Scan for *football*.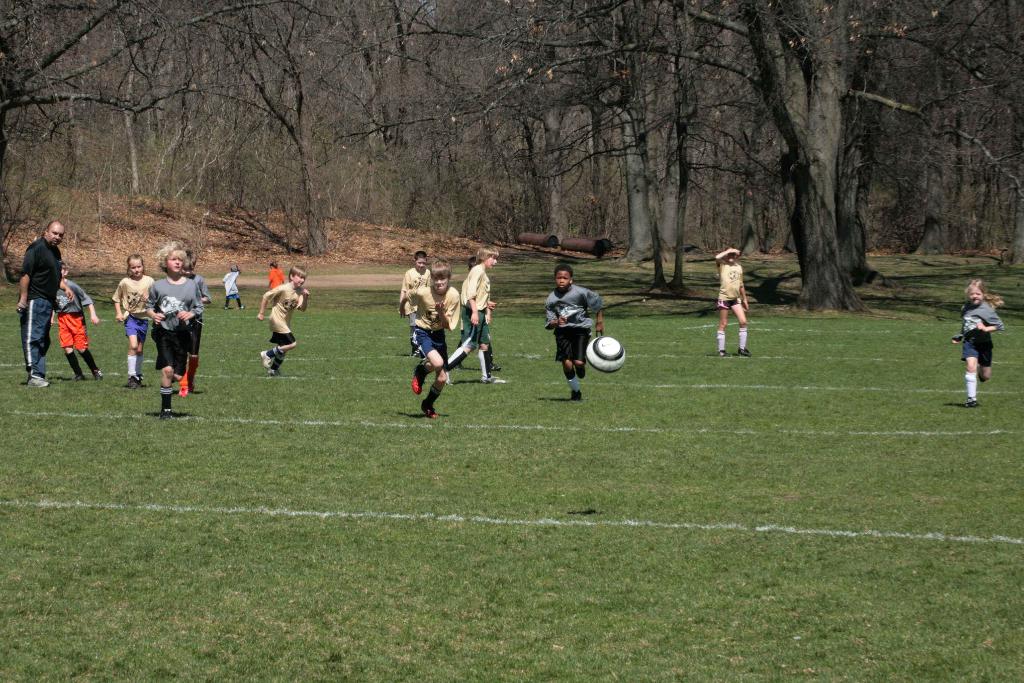
Scan result: left=586, top=334, right=628, bottom=370.
